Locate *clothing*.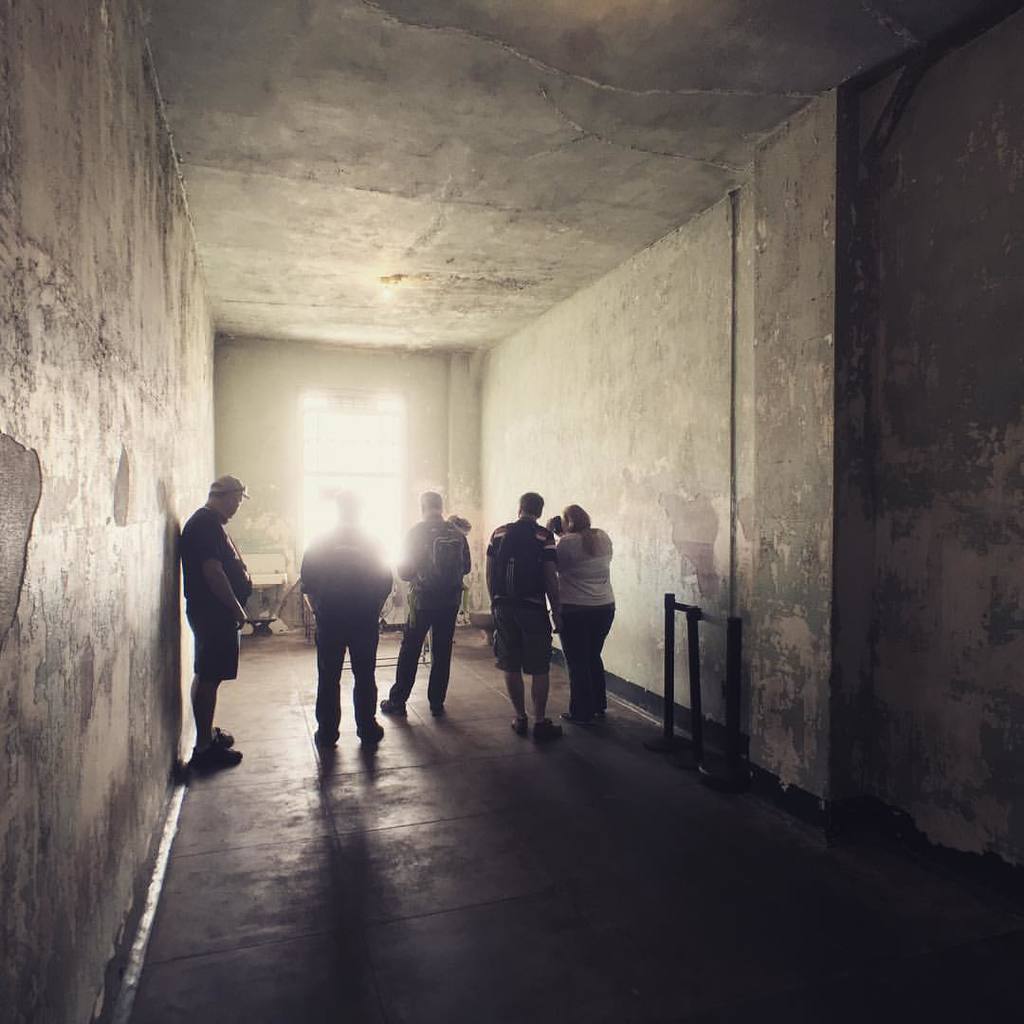
Bounding box: (545,597,614,708).
